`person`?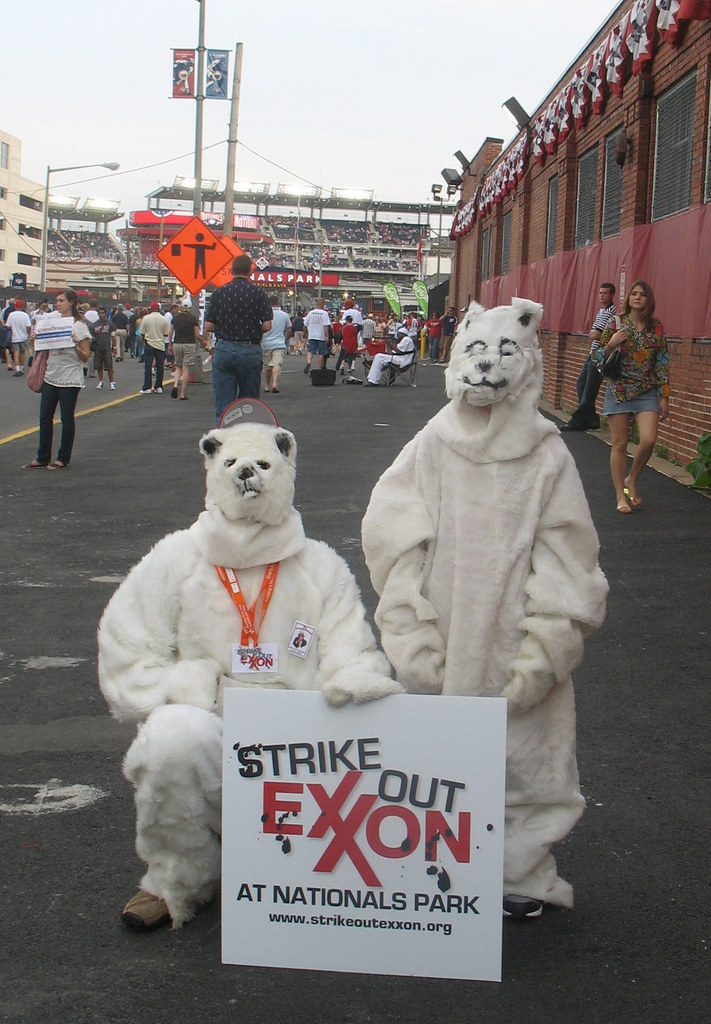
bbox(200, 252, 271, 413)
